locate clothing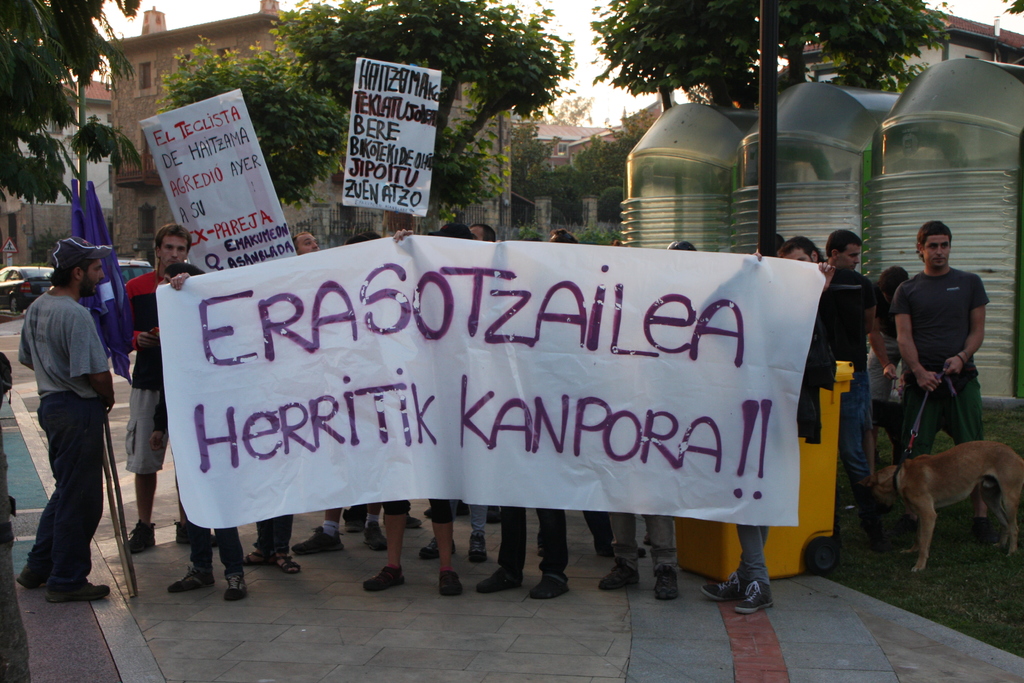
(x1=152, y1=383, x2=244, y2=575)
